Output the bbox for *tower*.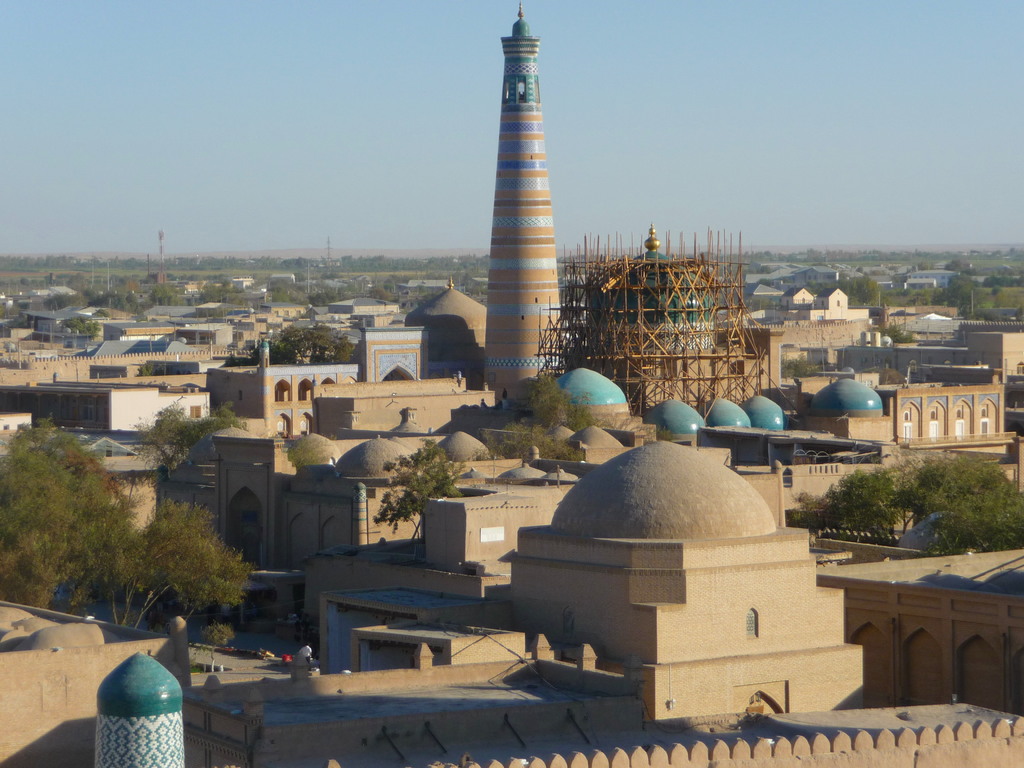
479:1:566:400.
